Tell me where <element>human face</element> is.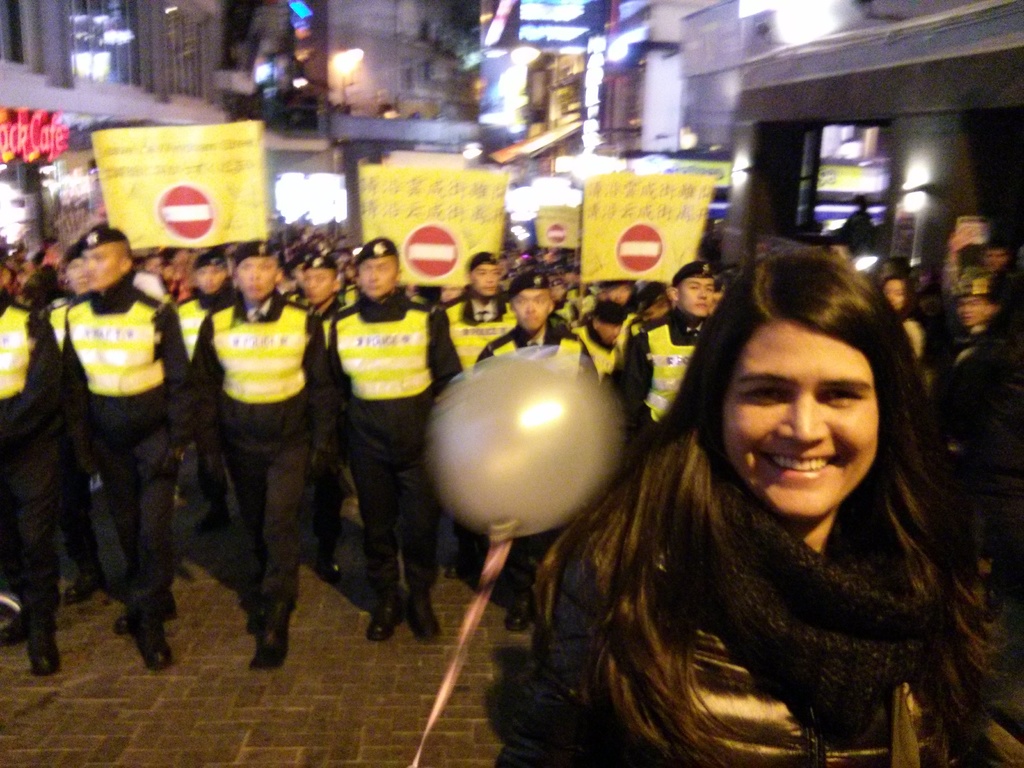
<element>human face</element> is at 518, 290, 545, 333.
